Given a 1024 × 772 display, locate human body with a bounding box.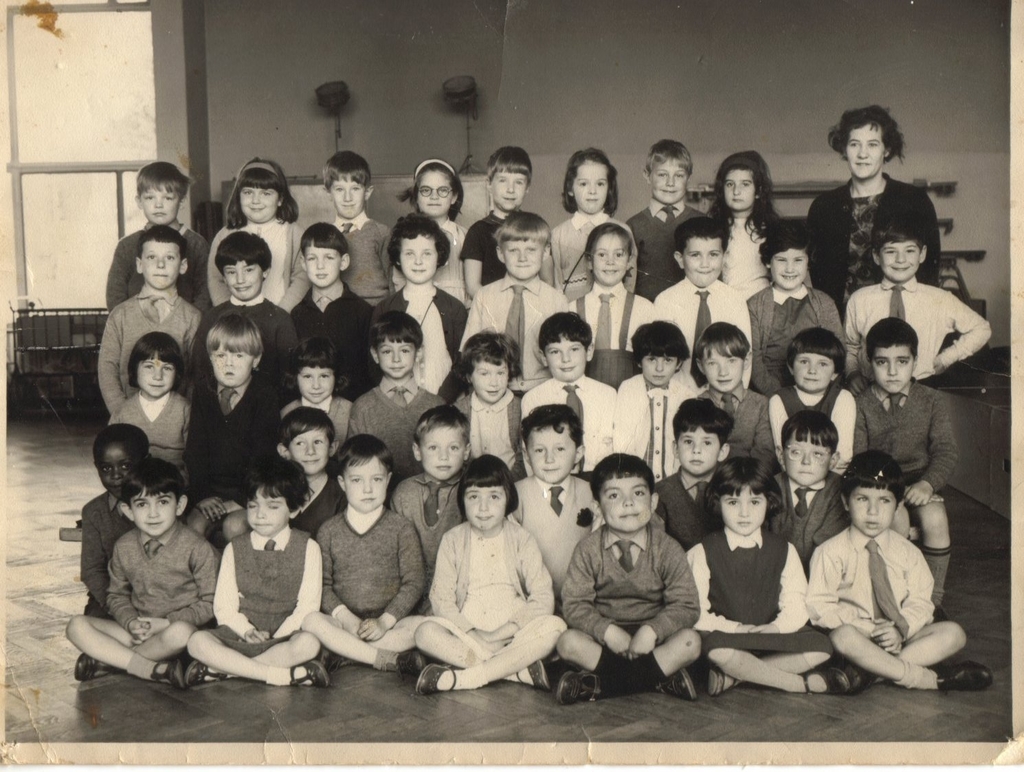
Located: left=296, top=508, right=430, bottom=677.
